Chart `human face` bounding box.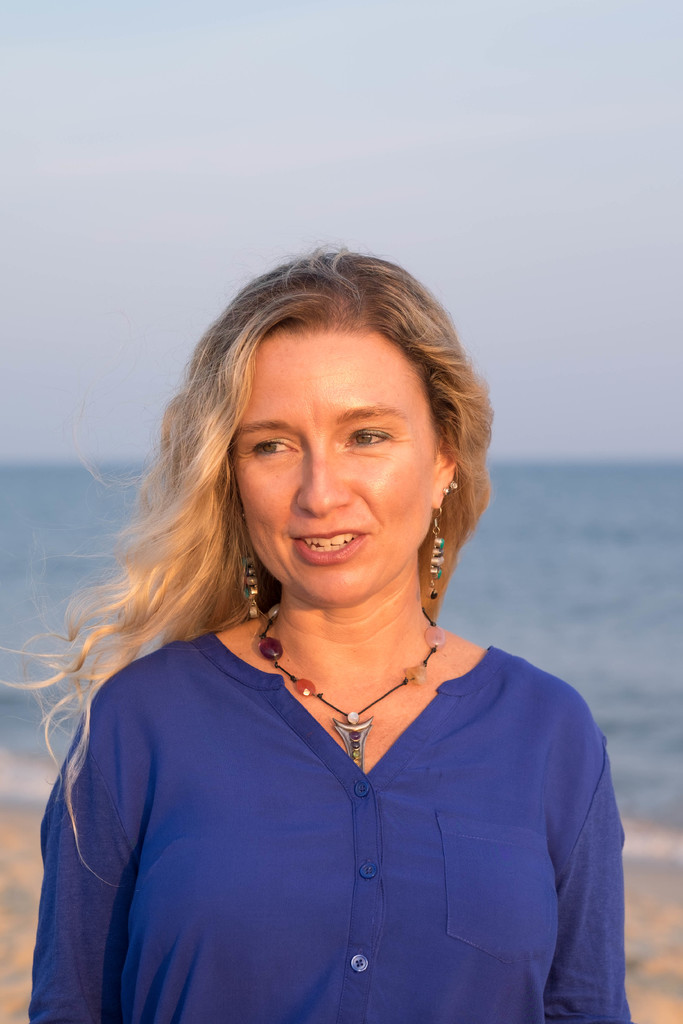
Charted: BBox(215, 321, 437, 613).
